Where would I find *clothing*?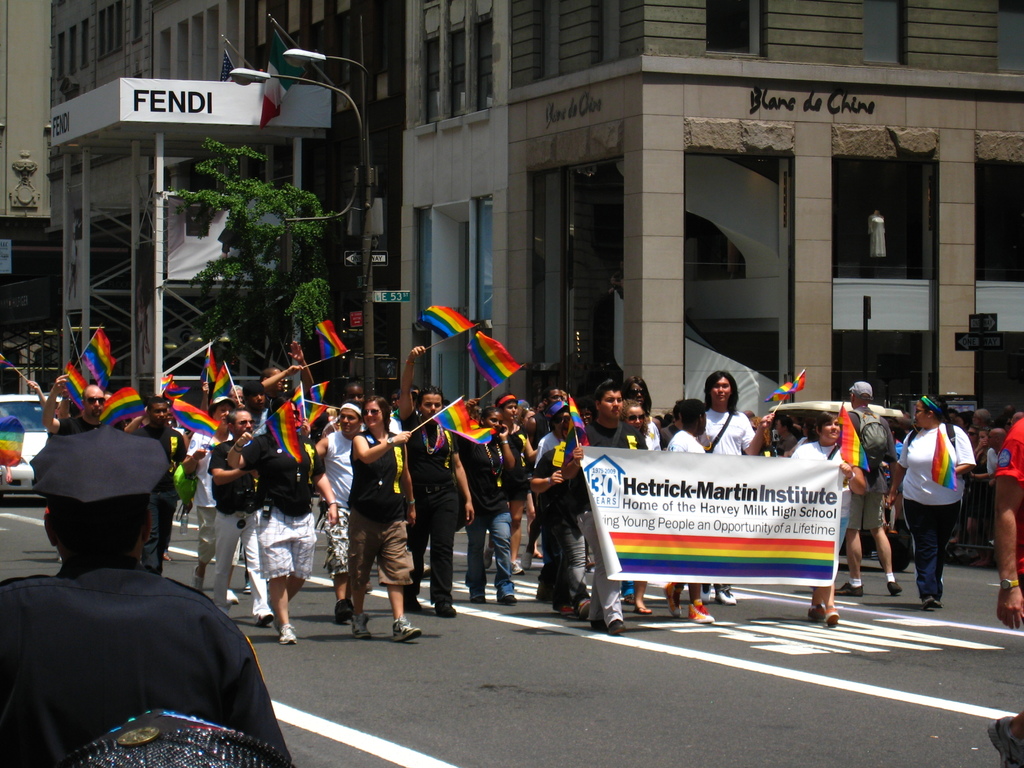
At crop(645, 415, 662, 451).
